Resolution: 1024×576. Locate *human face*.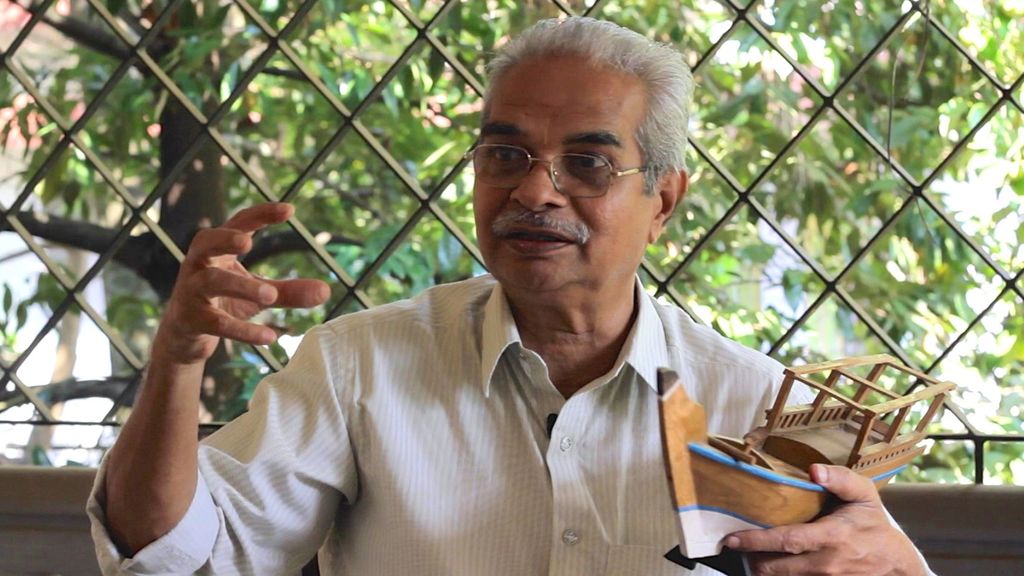
locate(475, 75, 650, 313).
